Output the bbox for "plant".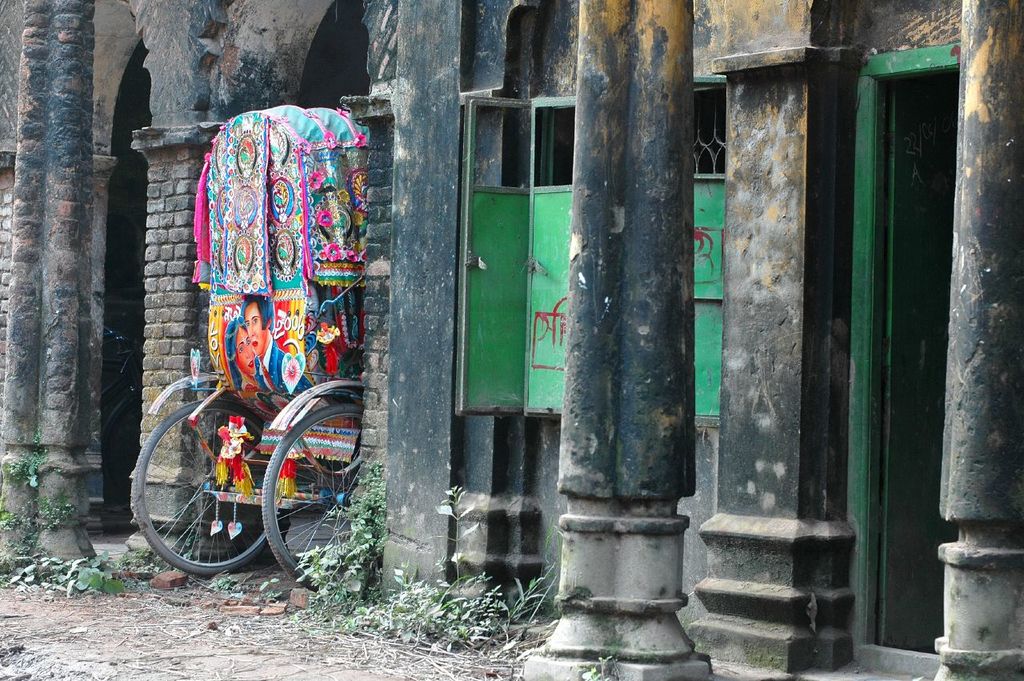
left=0, top=495, right=80, bottom=548.
